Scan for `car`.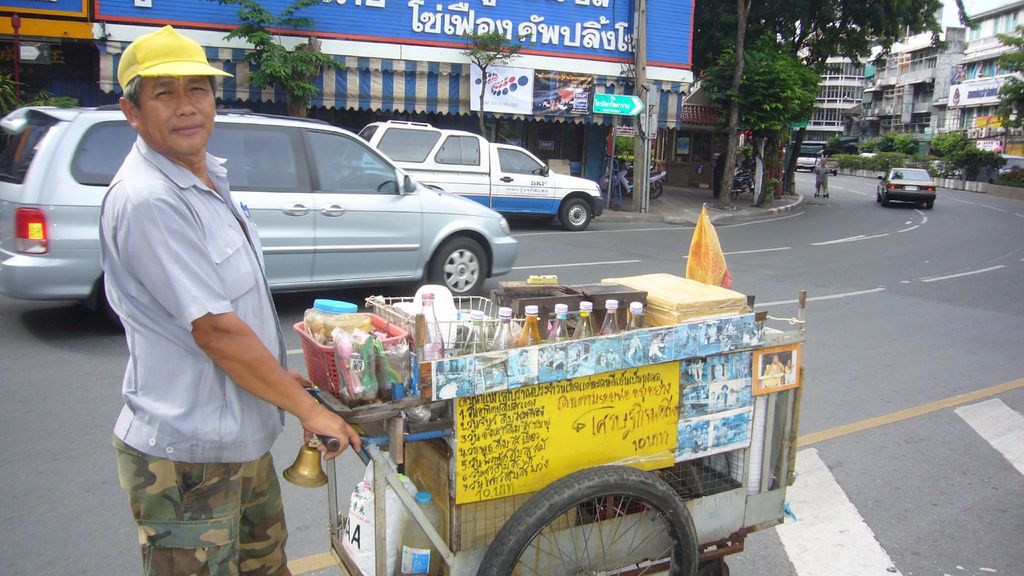
Scan result: (left=0, top=104, right=510, bottom=330).
